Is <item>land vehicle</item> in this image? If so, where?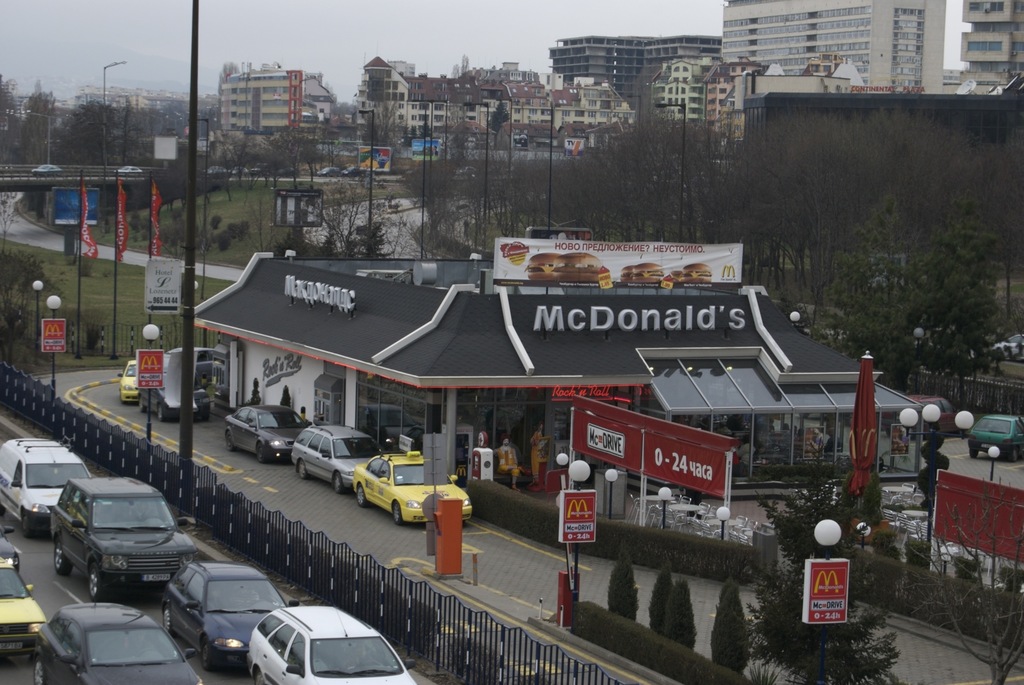
Yes, at [249,161,271,179].
